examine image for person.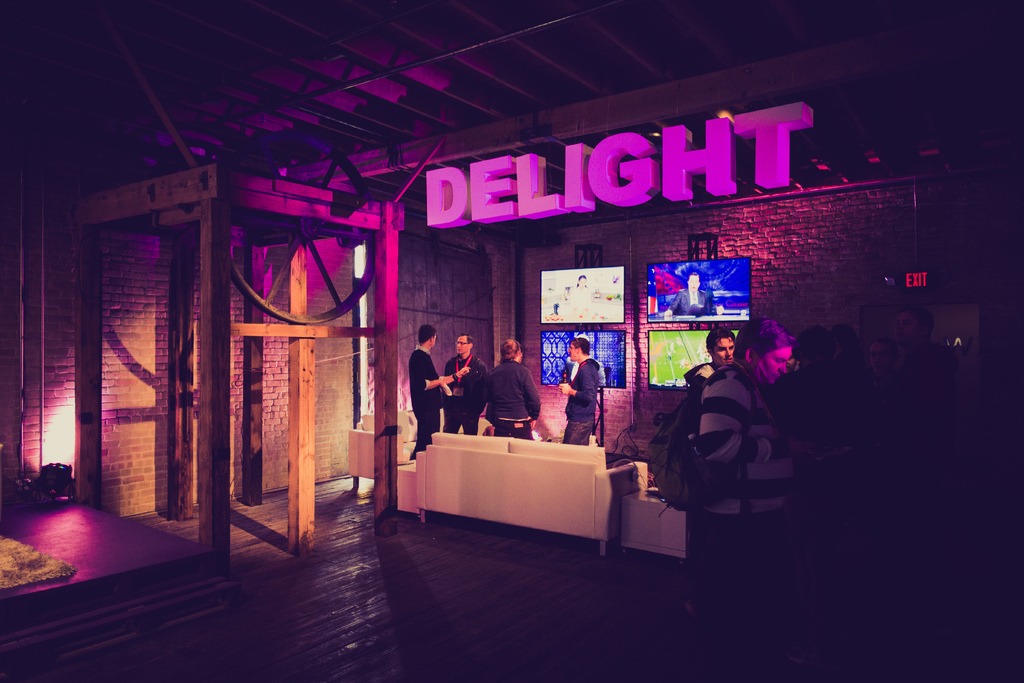
Examination result: Rect(664, 272, 726, 317).
